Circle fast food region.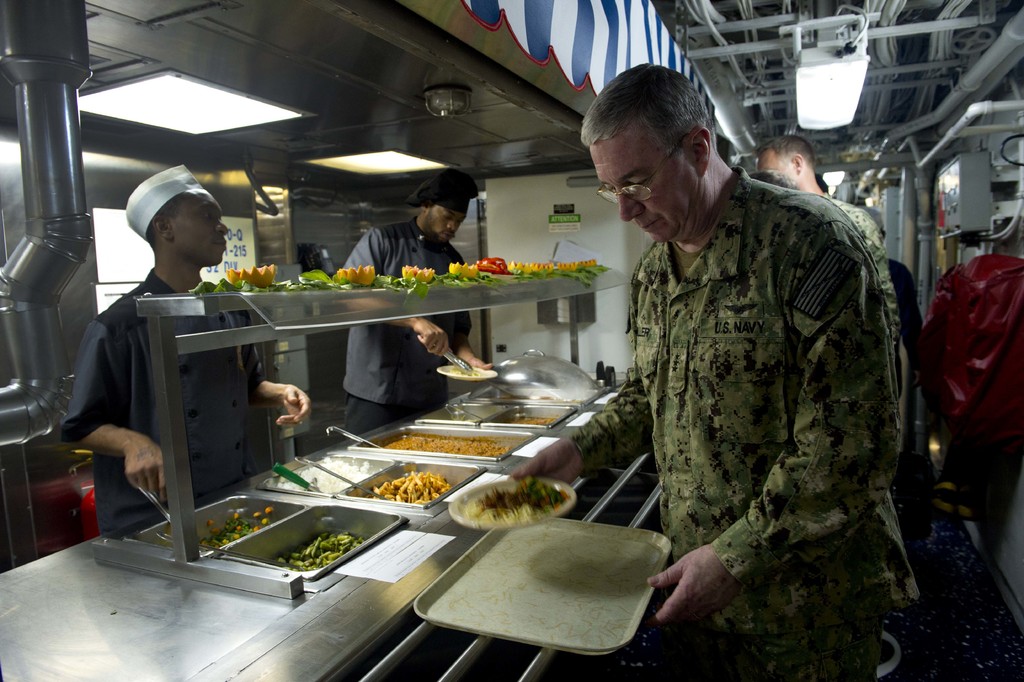
Region: [468,474,572,524].
